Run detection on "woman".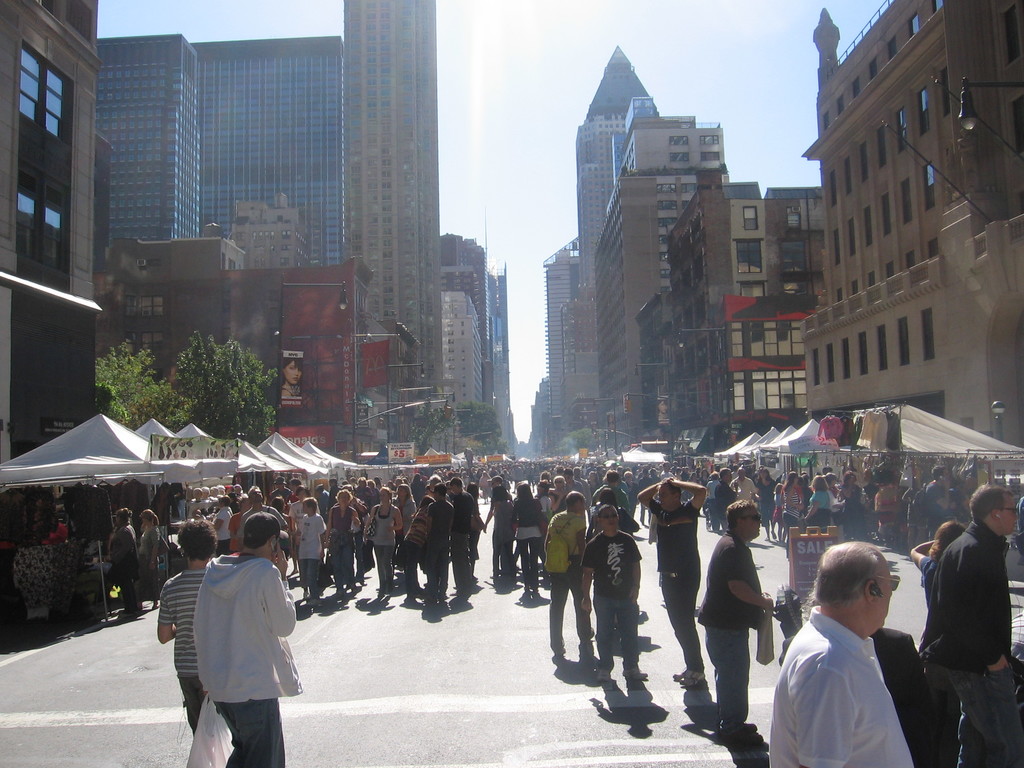
Result: 801/474/829/527.
